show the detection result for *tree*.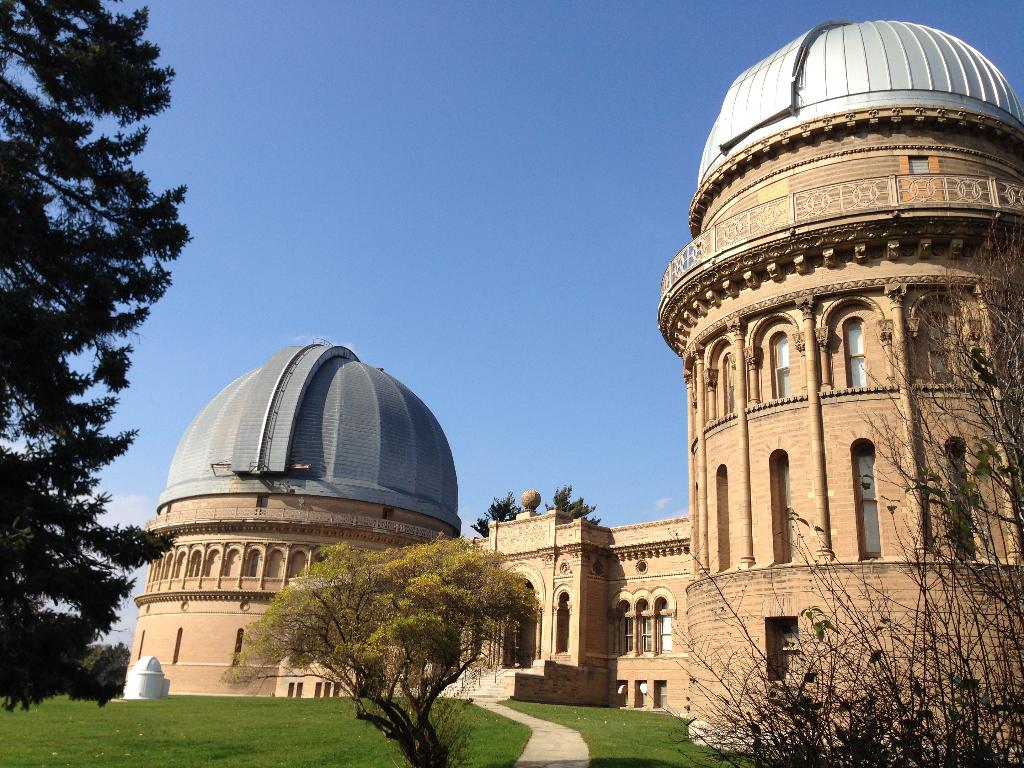
[x1=543, y1=479, x2=602, y2=526].
